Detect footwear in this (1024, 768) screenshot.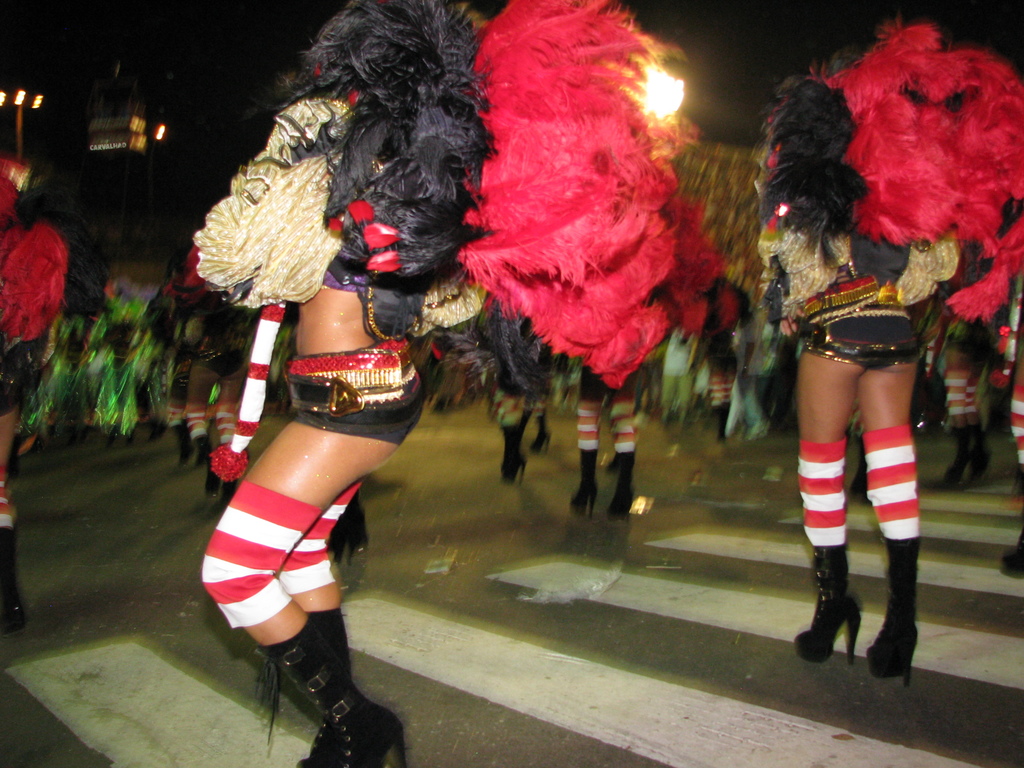
Detection: (173,422,192,466).
